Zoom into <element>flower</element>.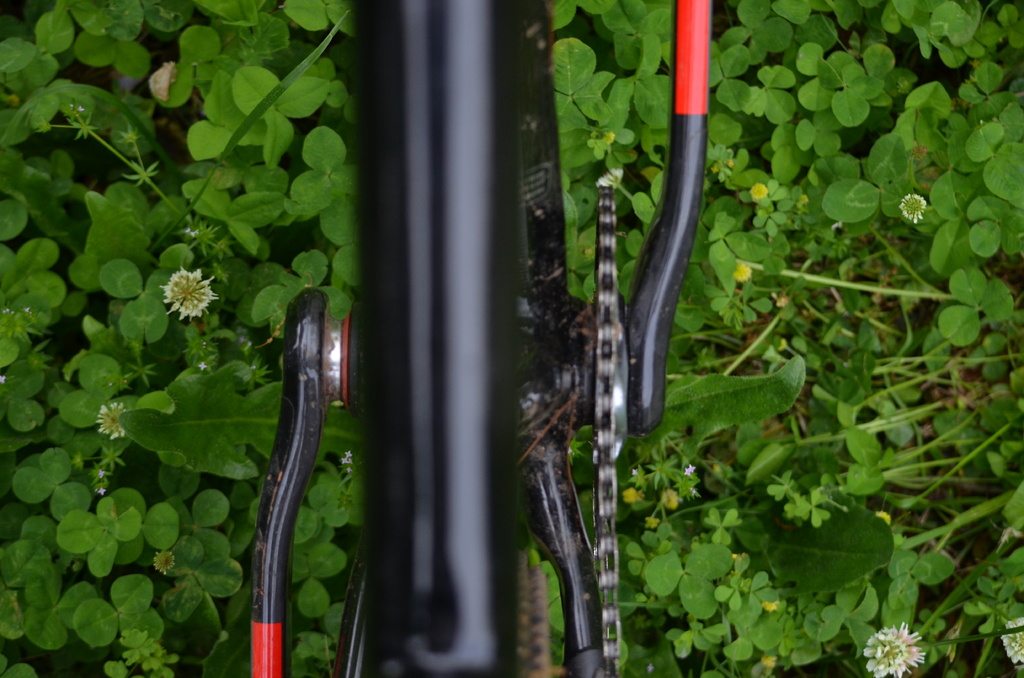
Zoom target: (x1=1002, y1=617, x2=1023, y2=666).
